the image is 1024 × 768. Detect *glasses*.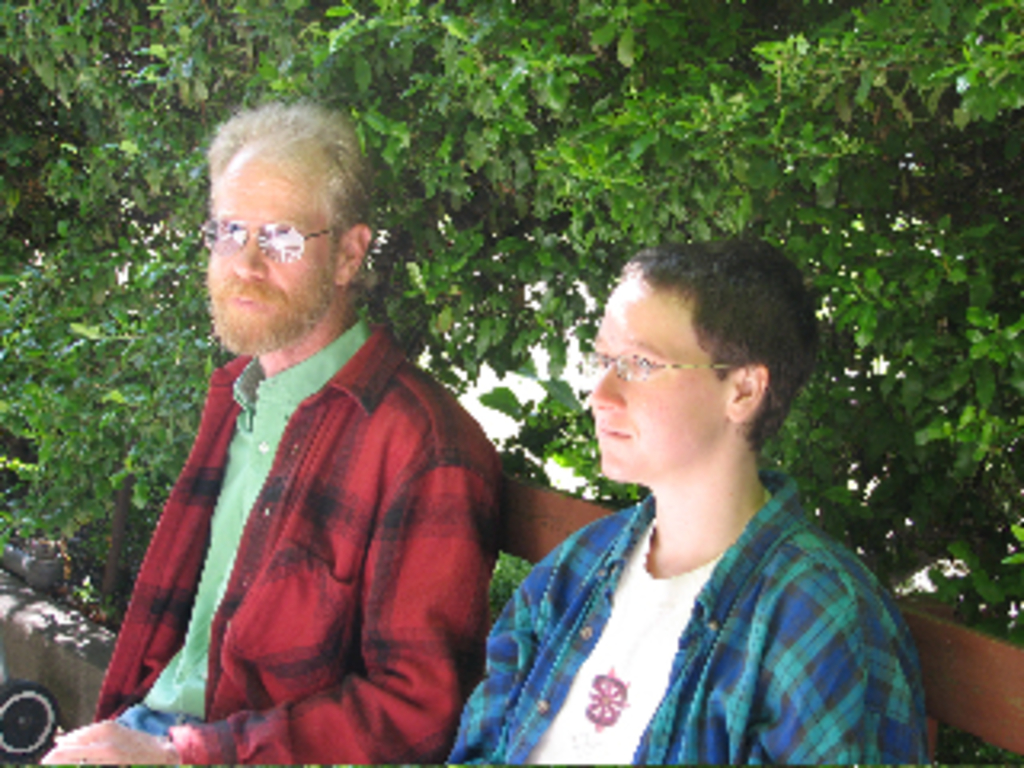
Detection: (x1=576, y1=355, x2=781, y2=400).
